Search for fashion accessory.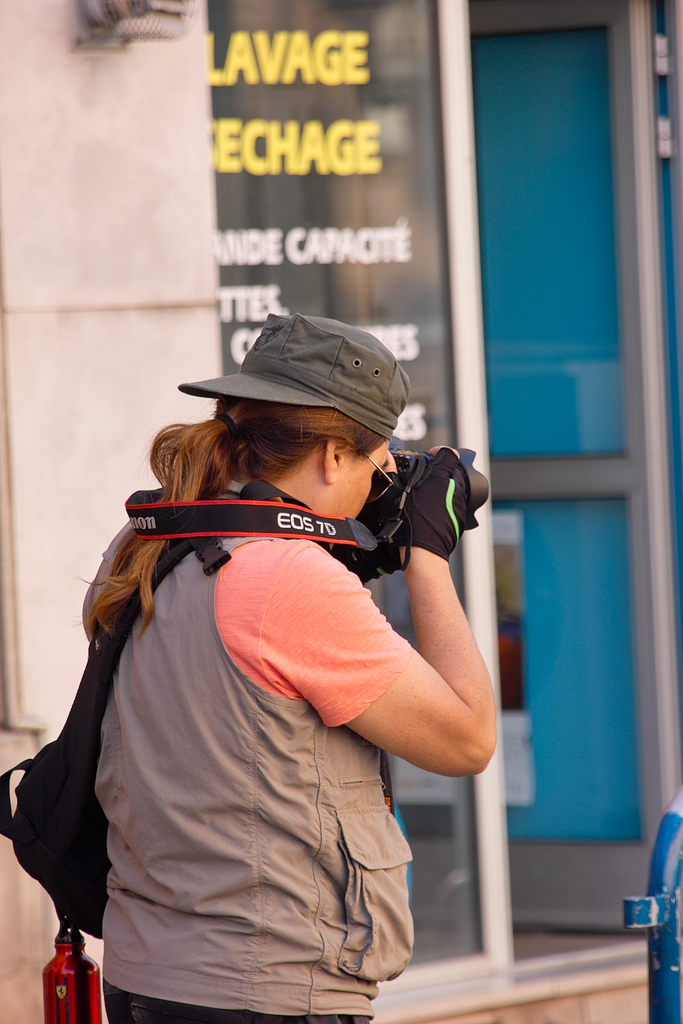
Found at (211, 410, 238, 431).
